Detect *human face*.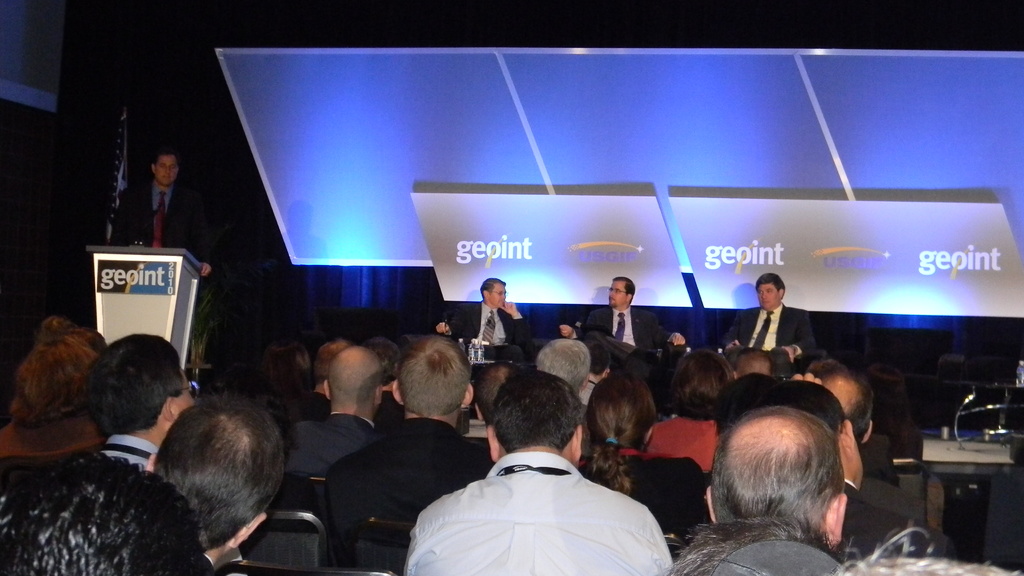
Detected at <region>488, 282, 506, 312</region>.
